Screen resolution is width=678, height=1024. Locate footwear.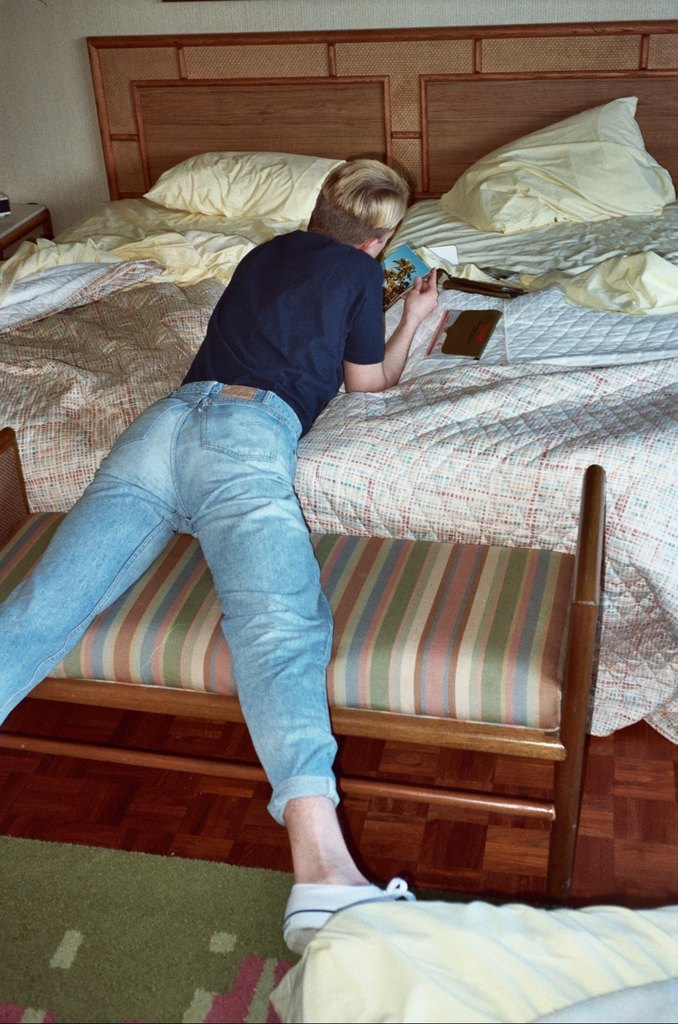
x1=284 y1=876 x2=424 y2=954.
